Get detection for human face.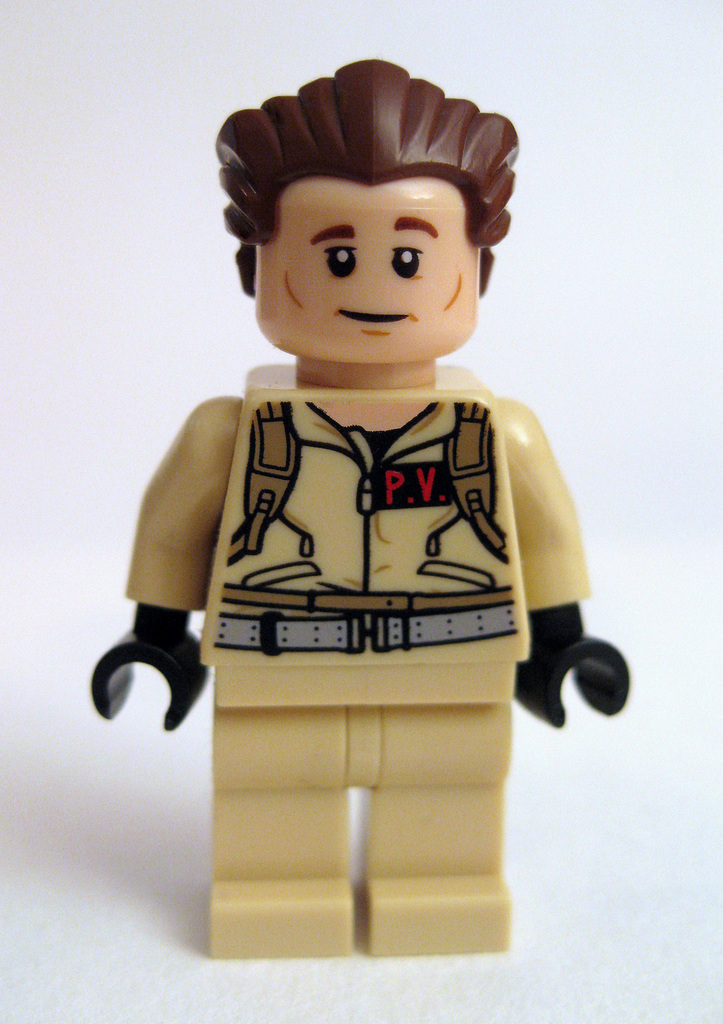
Detection: region(257, 181, 478, 361).
